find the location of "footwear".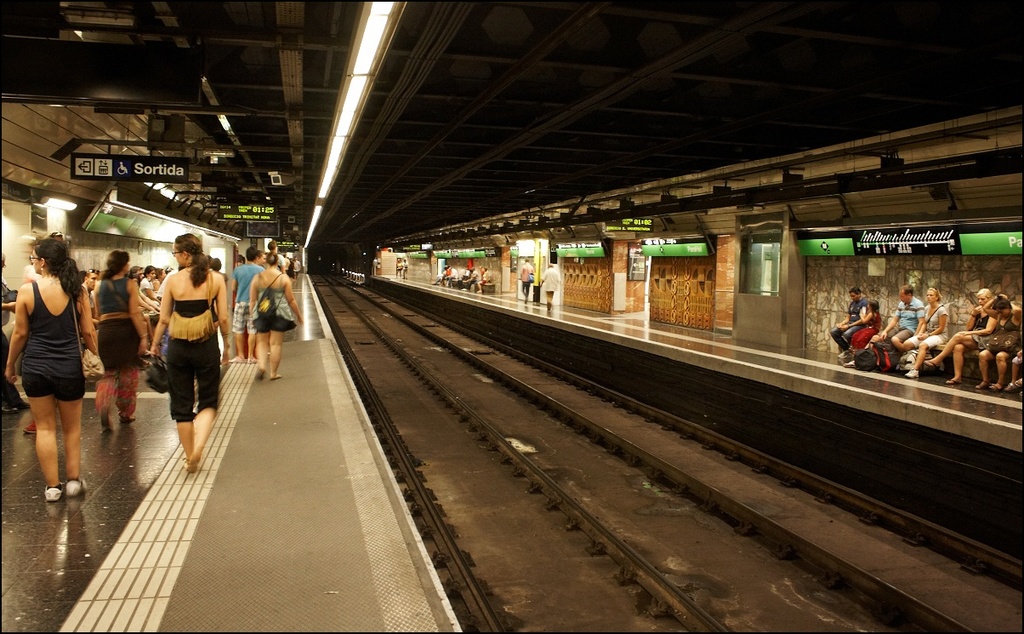
Location: (x1=899, y1=366, x2=919, y2=380).
